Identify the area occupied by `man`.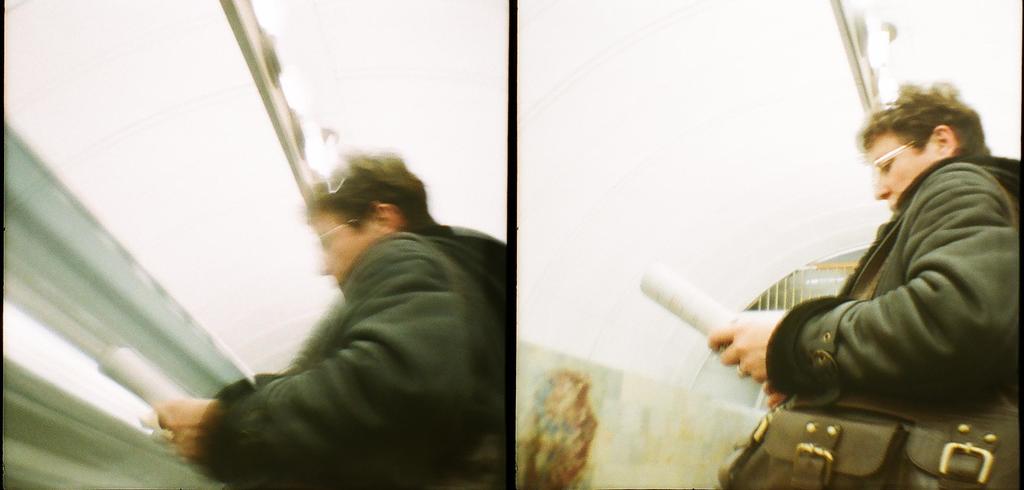
Area: region(726, 104, 1010, 457).
